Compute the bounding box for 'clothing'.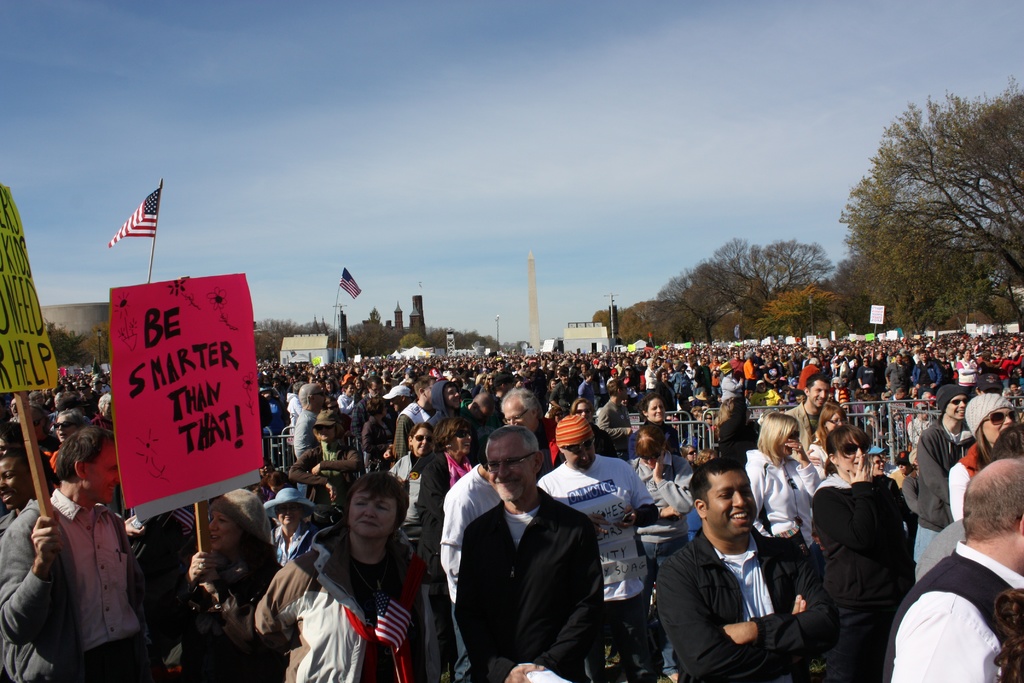
BBox(913, 407, 973, 566).
